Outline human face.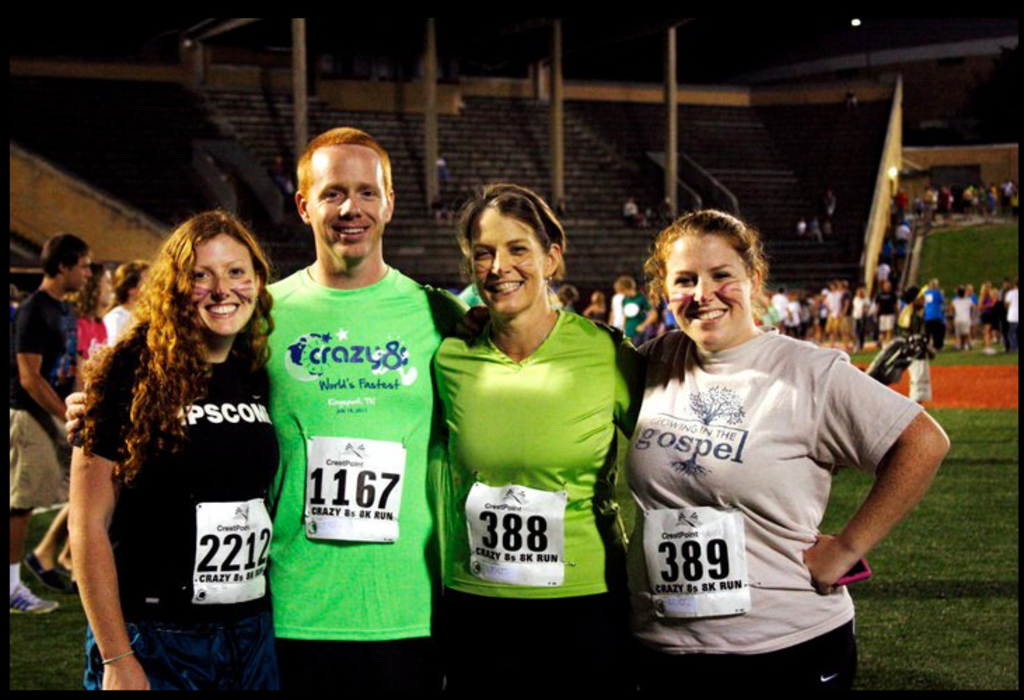
Outline: 185:232:258:333.
